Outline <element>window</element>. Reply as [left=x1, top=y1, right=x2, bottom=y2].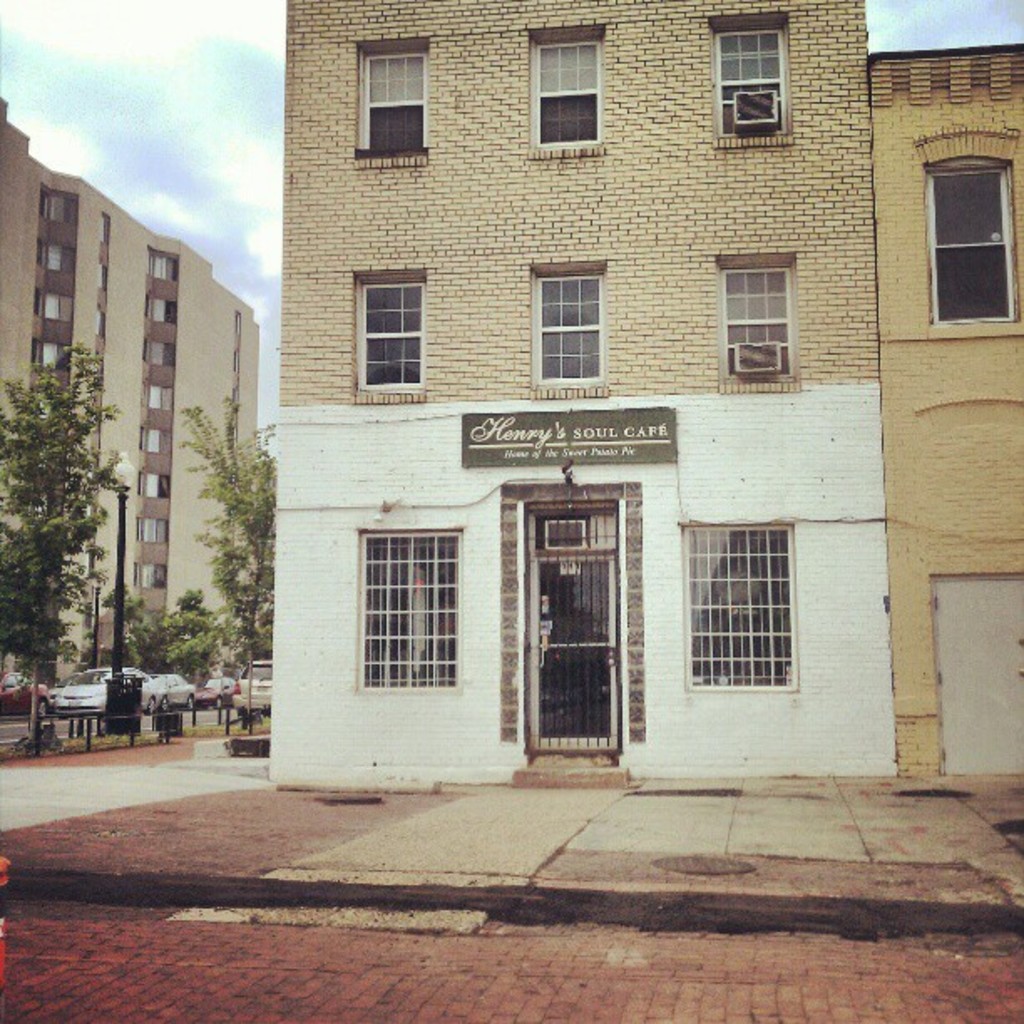
[left=146, top=288, right=186, bottom=336].
